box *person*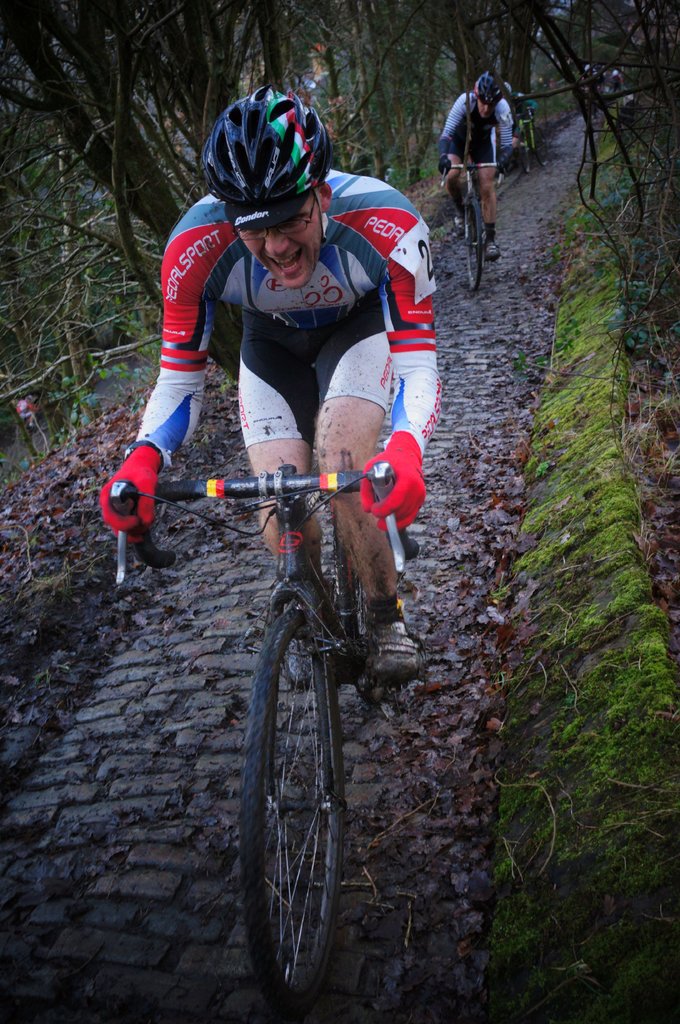
l=435, t=78, r=514, b=255
